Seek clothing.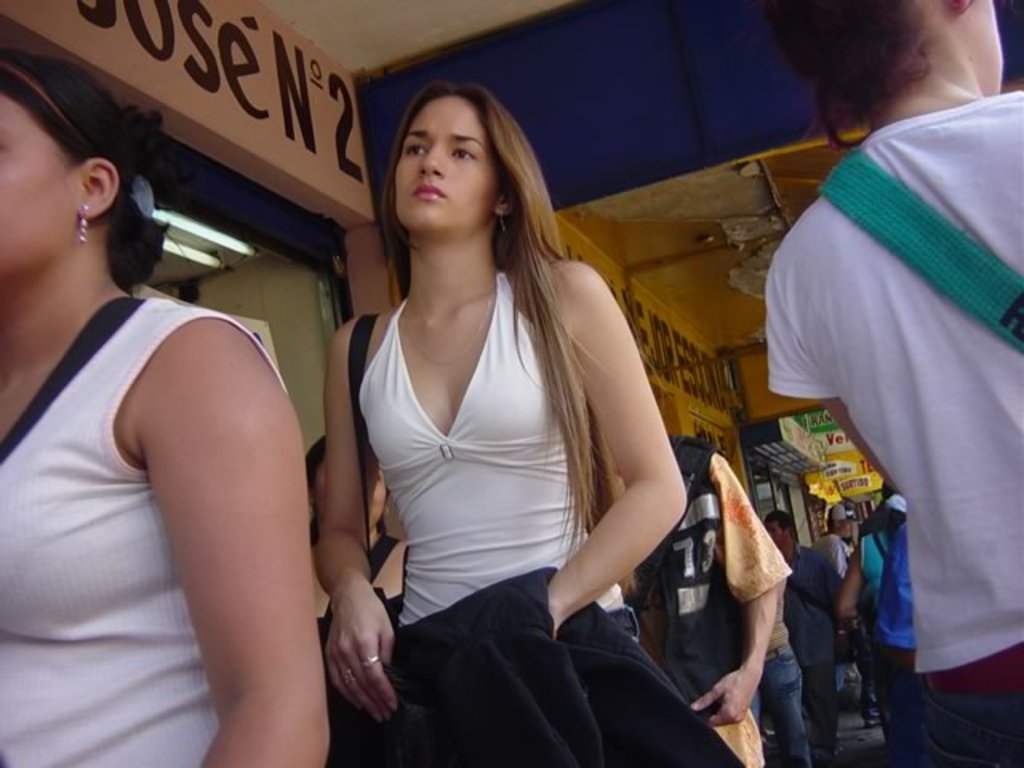
bbox=(766, 90, 1022, 766).
